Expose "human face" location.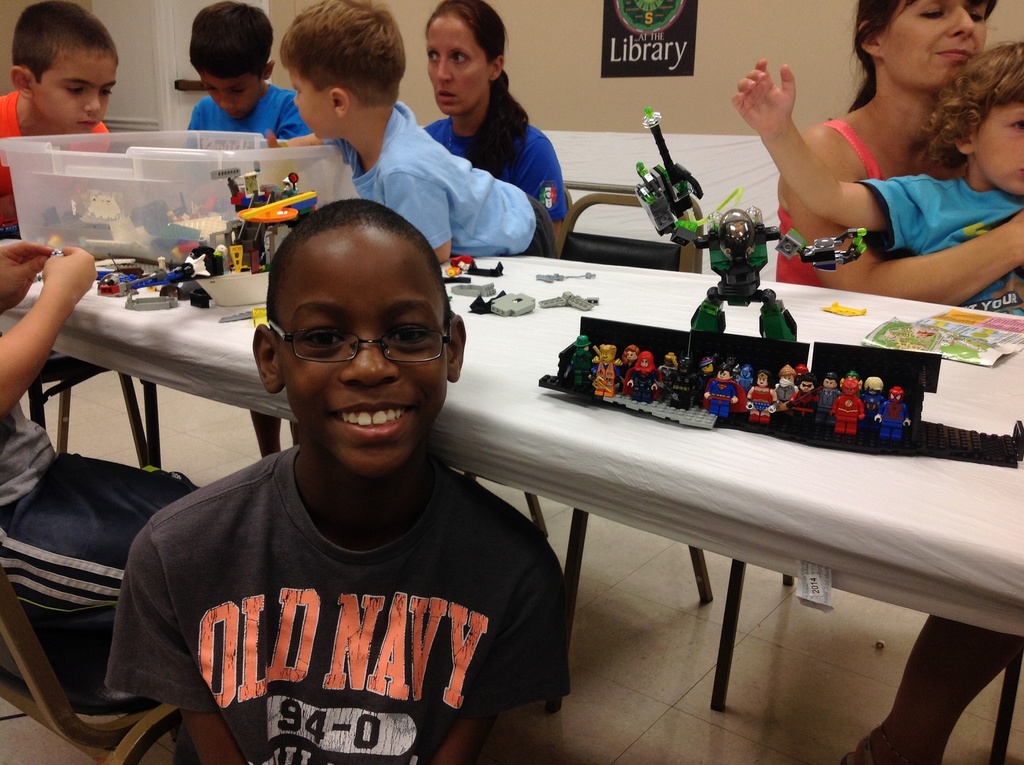
Exposed at select_region(285, 55, 340, 142).
